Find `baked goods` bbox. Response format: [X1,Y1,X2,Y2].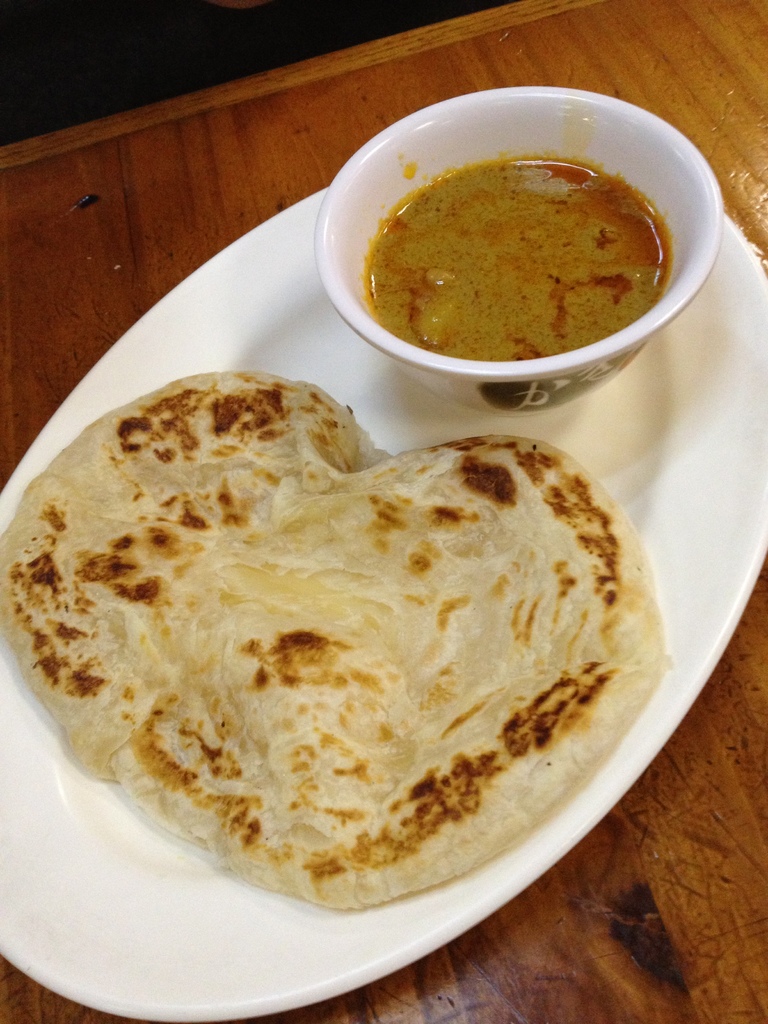
[35,411,673,957].
